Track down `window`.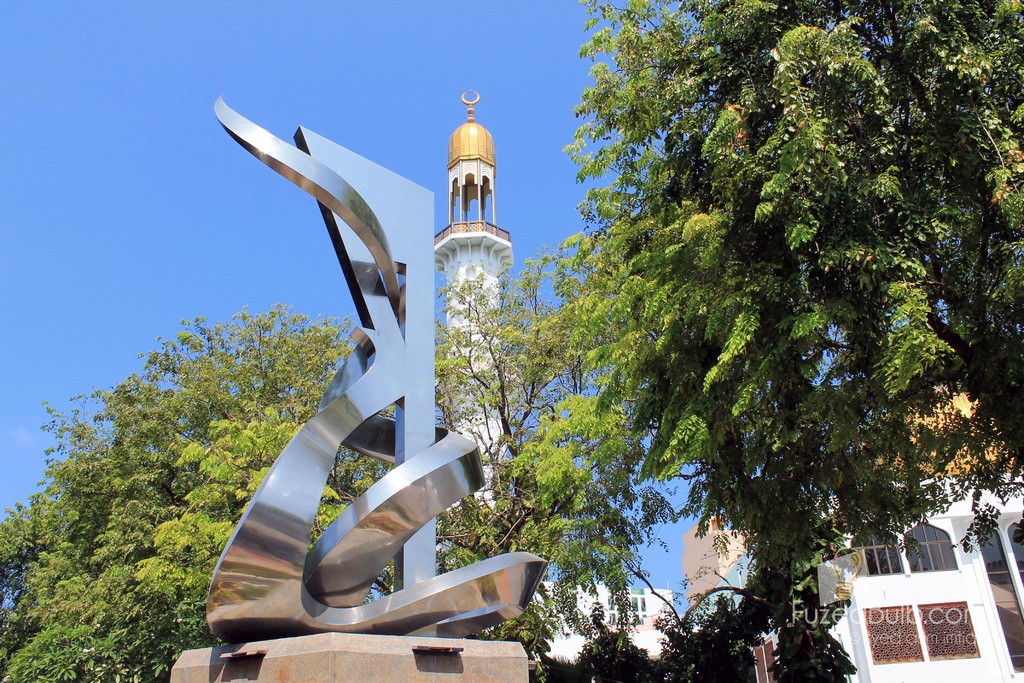
Tracked to <region>852, 530, 904, 580</region>.
